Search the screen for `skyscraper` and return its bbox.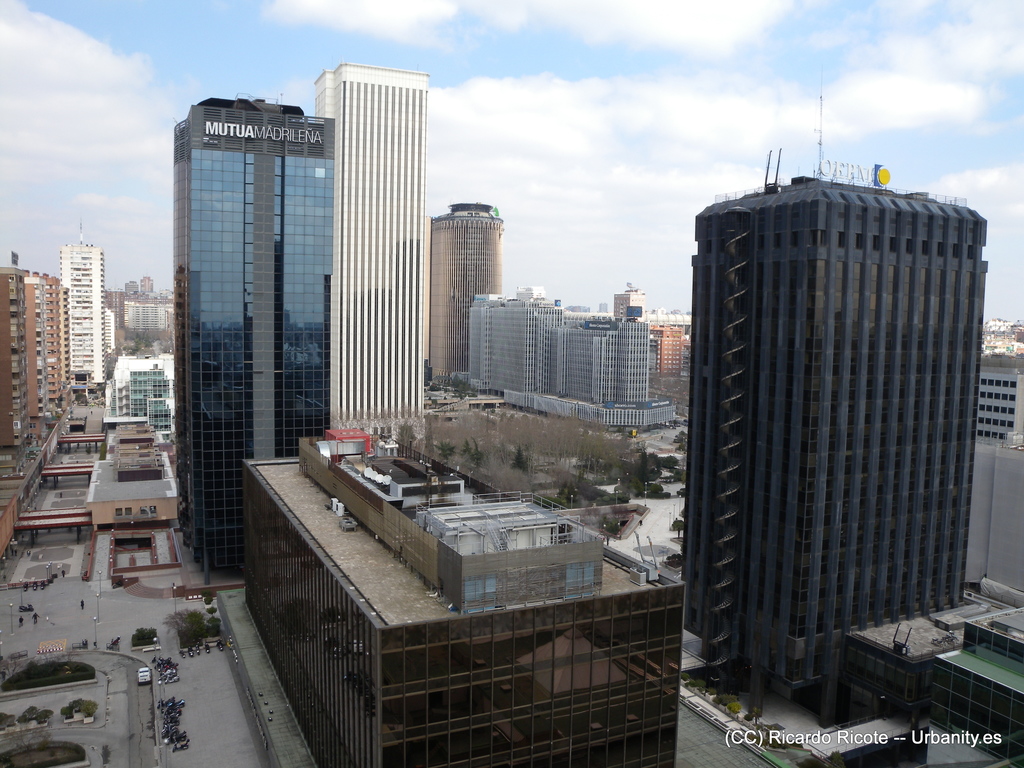
Found: box=[430, 209, 488, 395].
